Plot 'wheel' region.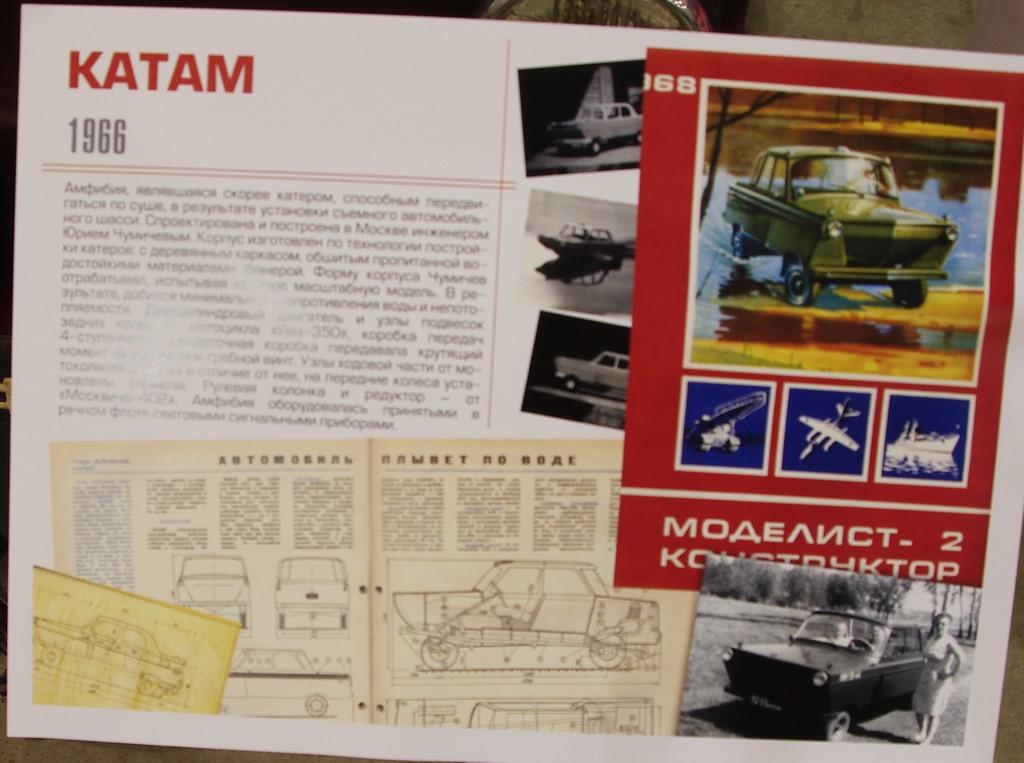
Plotted at [left=421, top=638, right=458, bottom=670].
